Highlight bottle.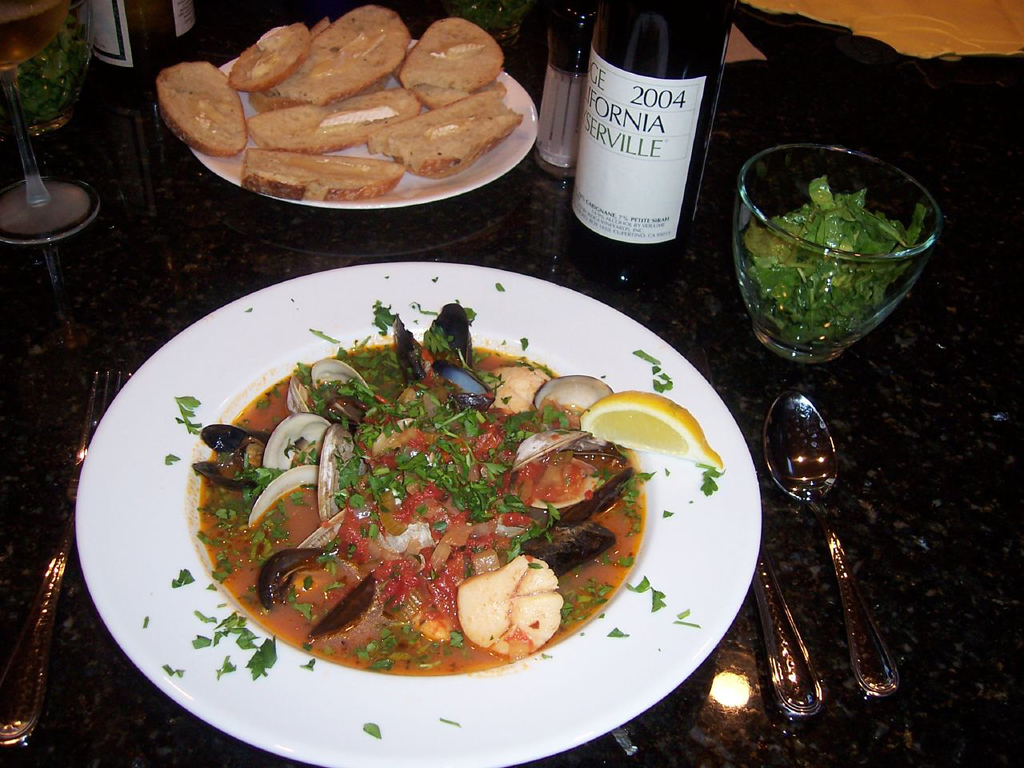
Highlighted region: 541 0 598 178.
